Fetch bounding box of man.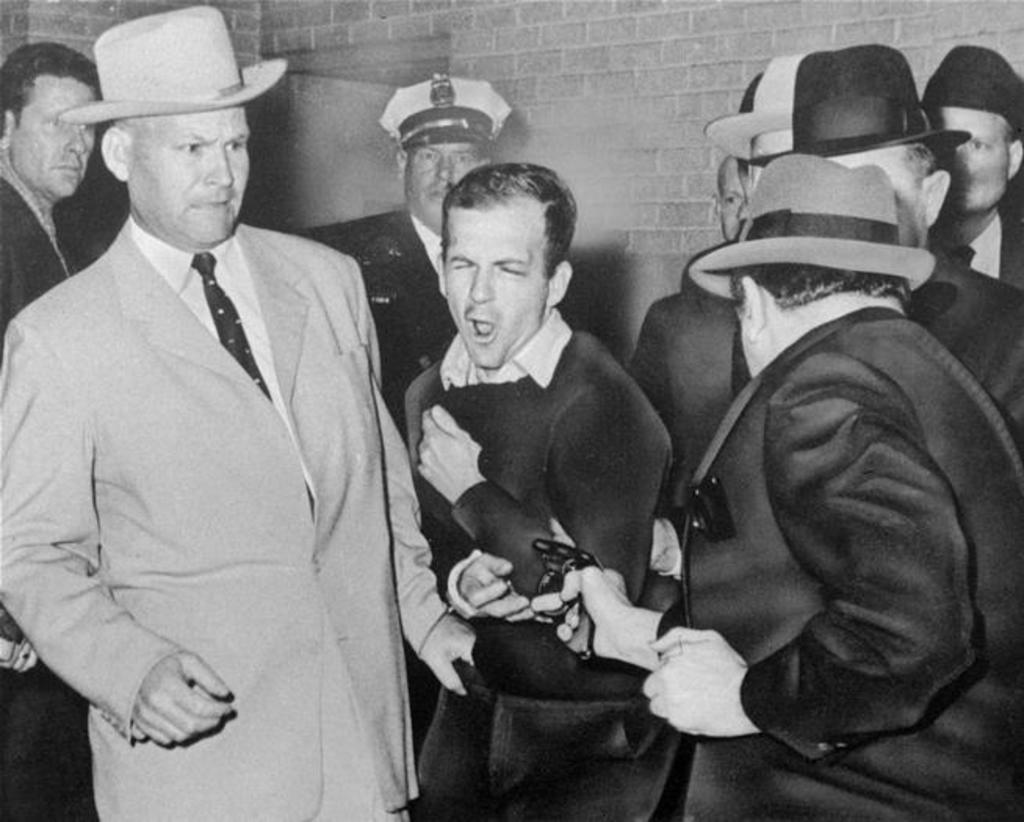
Bbox: rect(528, 153, 1022, 820).
